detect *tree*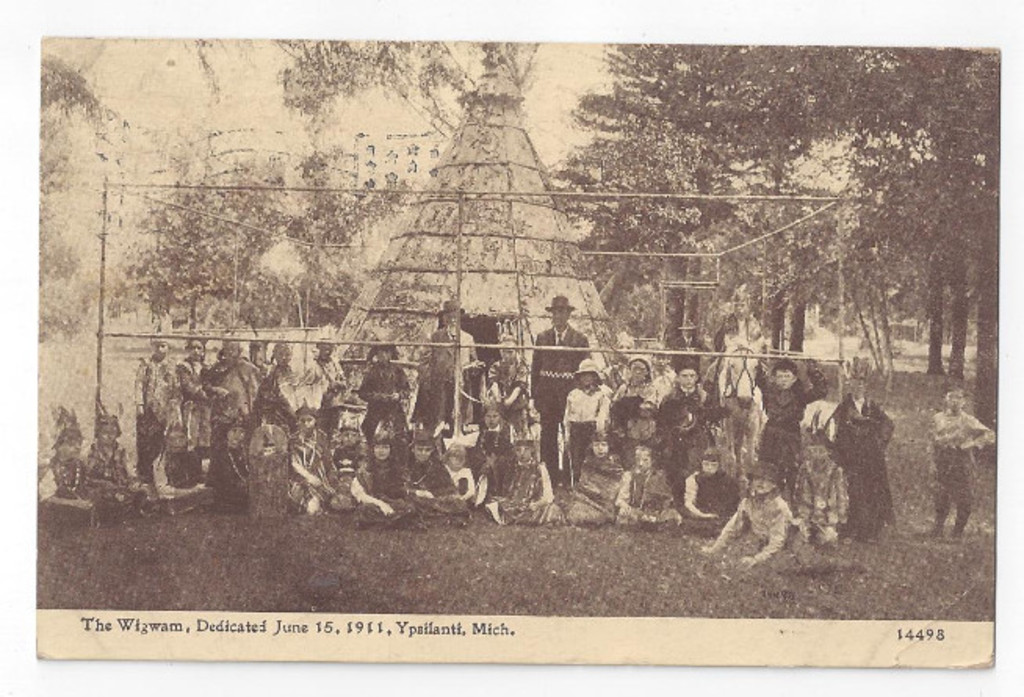
detection(852, 45, 997, 374)
